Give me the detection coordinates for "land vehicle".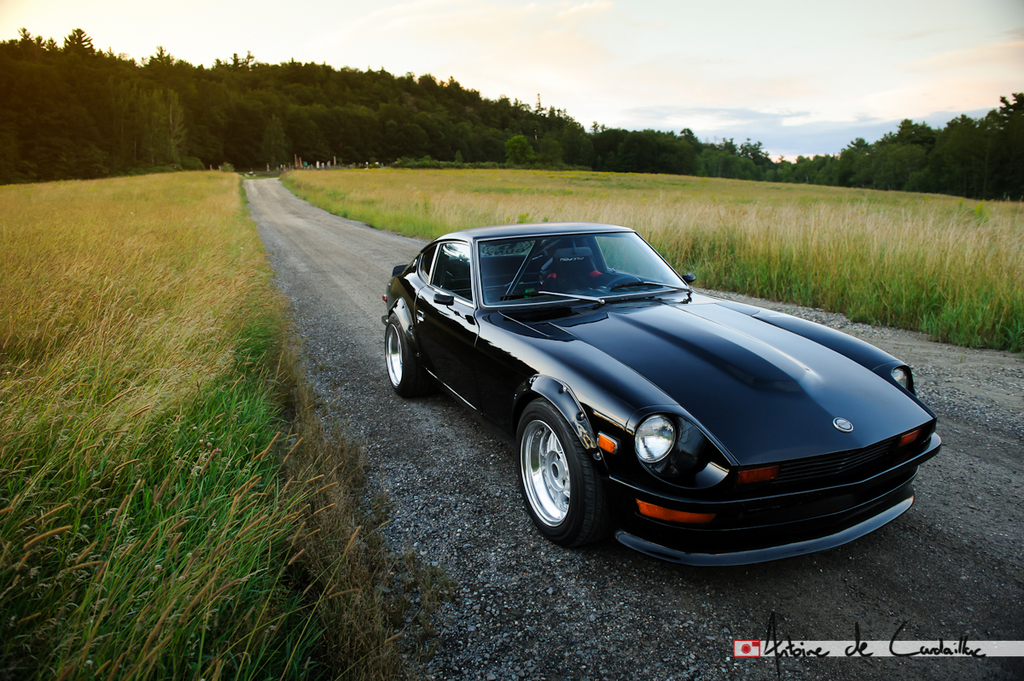
381 218 942 572.
